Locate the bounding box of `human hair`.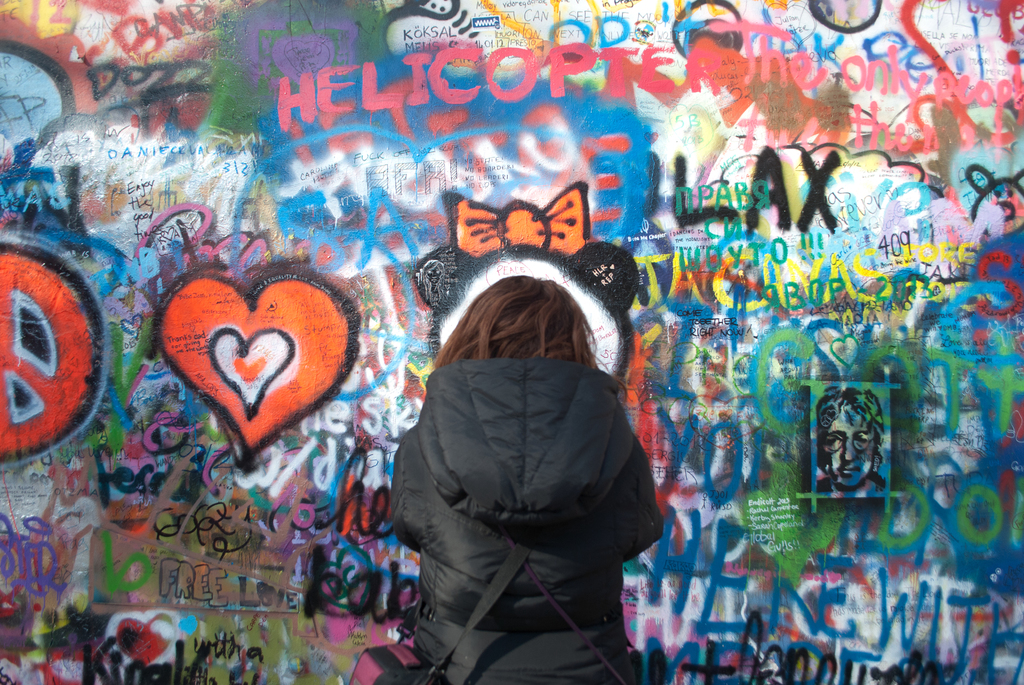
Bounding box: BBox(813, 384, 885, 457).
